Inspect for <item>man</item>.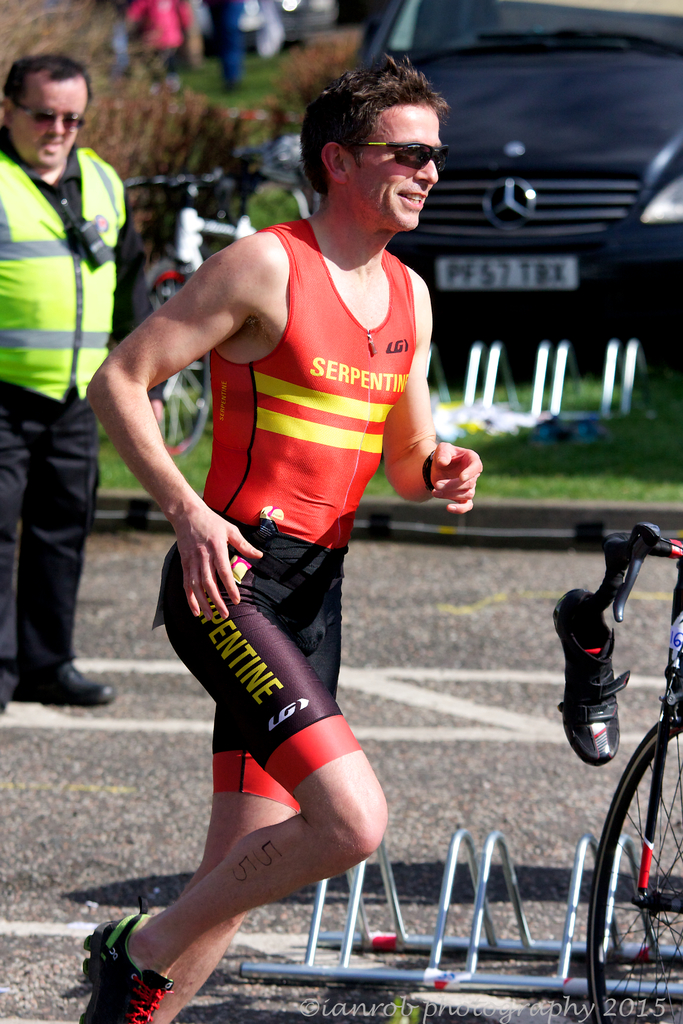
Inspection: select_region(0, 57, 132, 710).
